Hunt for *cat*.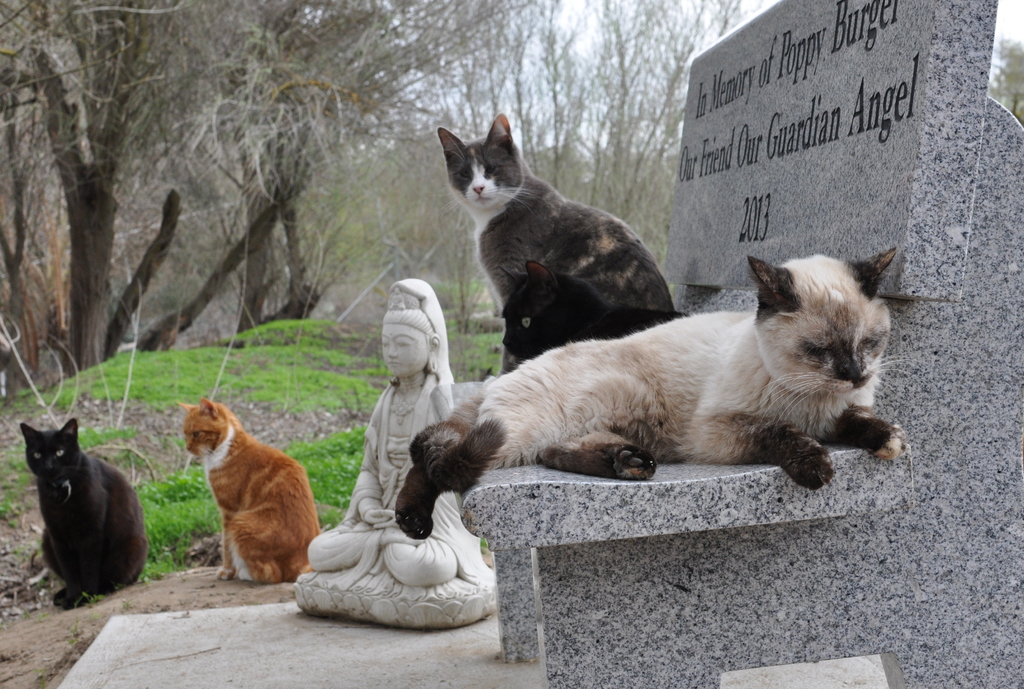
Hunted down at [left=395, top=255, right=922, bottom=544].
